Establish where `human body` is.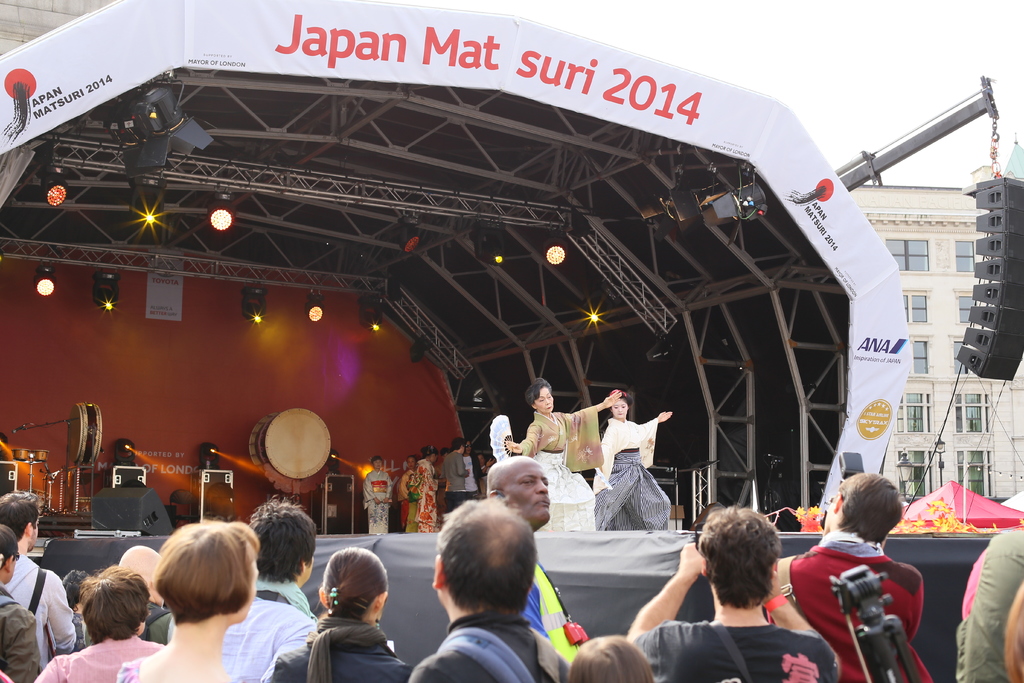
Established at region(356, 447, 391, 531).
